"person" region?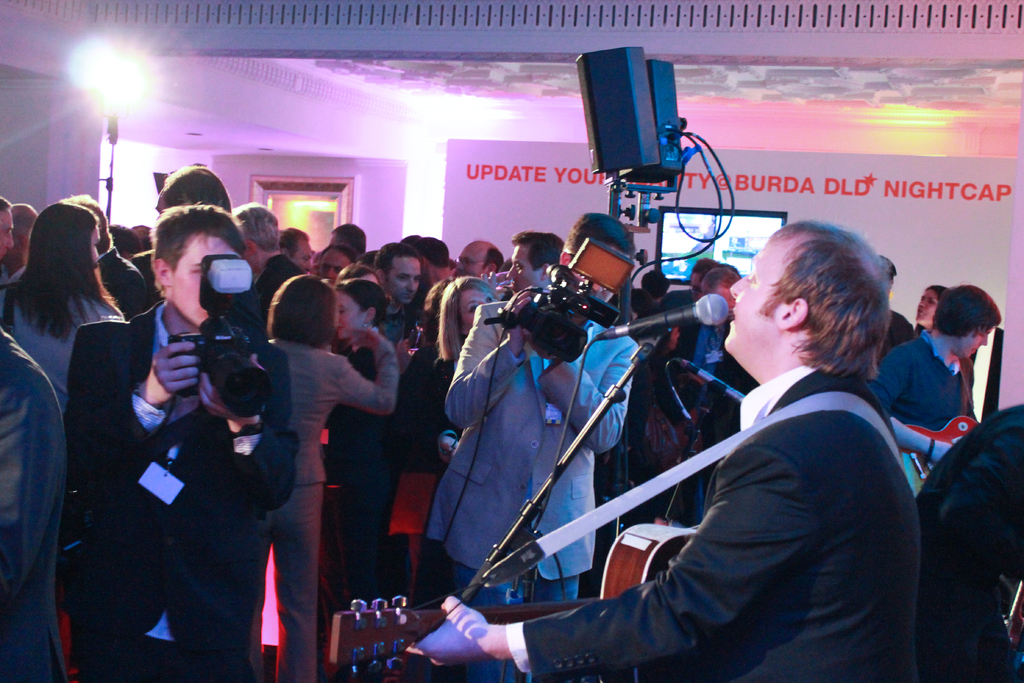
(left=413, top=255, right=502, bottom=490)
